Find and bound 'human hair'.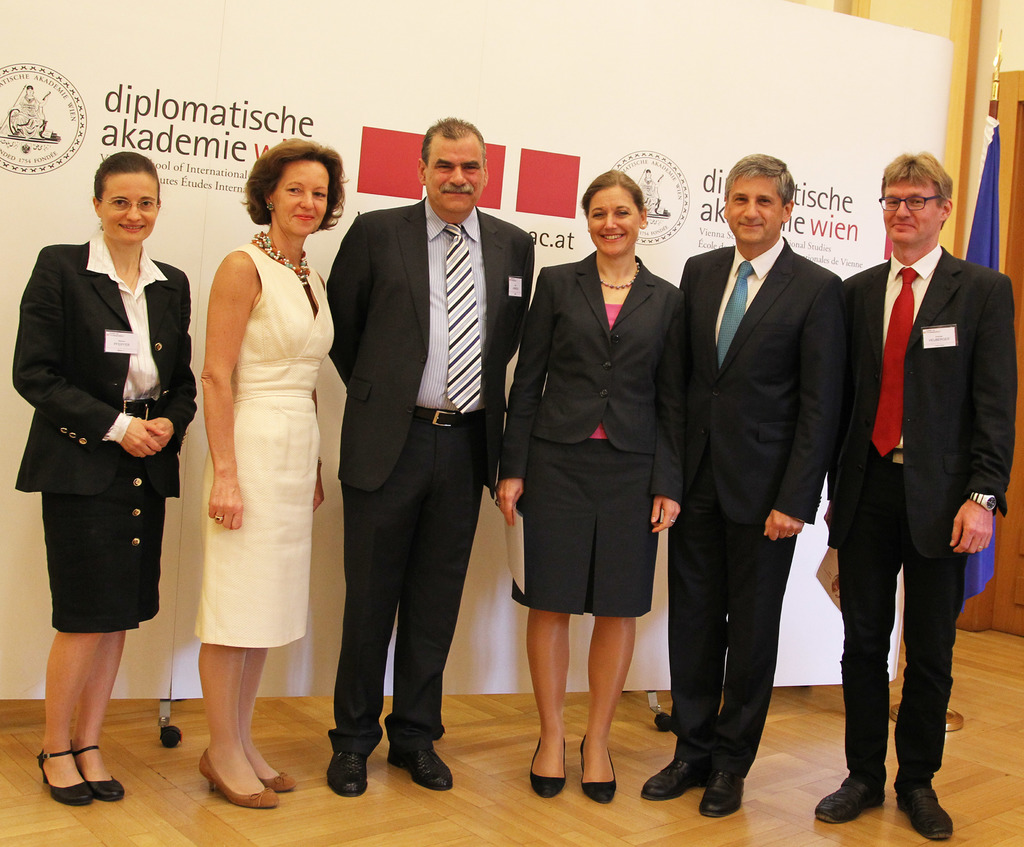
Bound: left=97, top=153, right=160, bottom=196.
